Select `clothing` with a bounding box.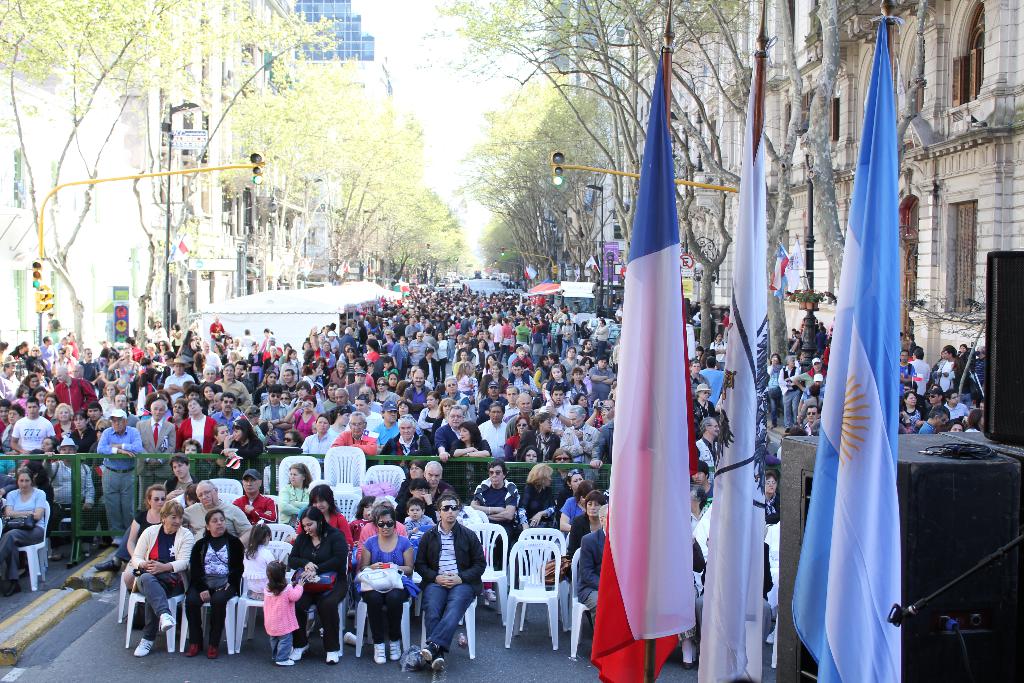
[left=50, top=461, right=93, bottom=547].
